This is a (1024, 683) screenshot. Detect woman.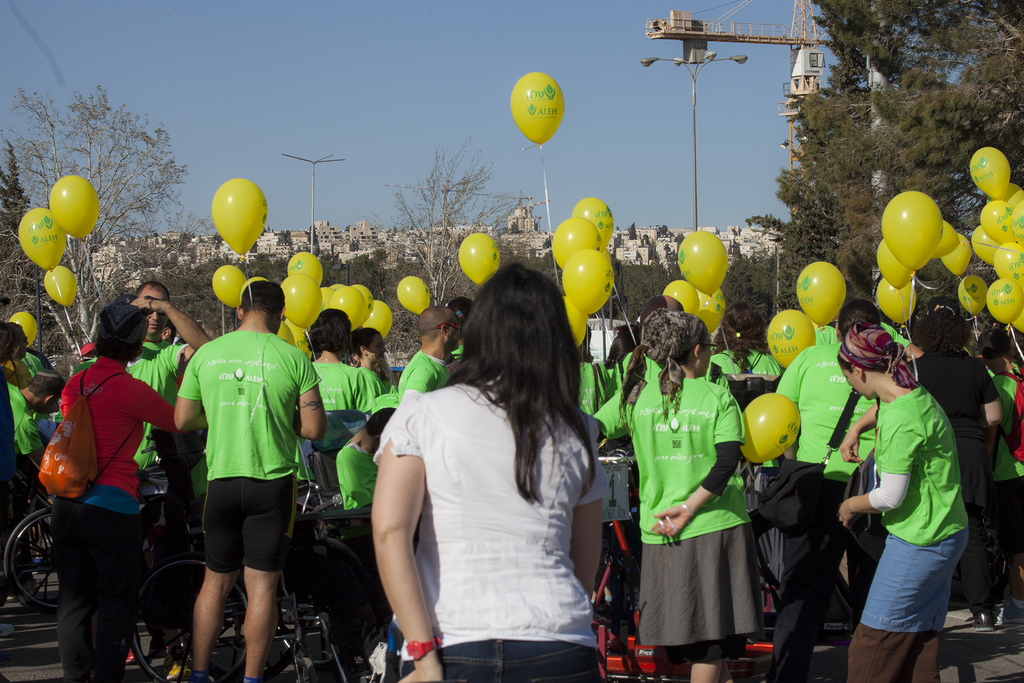
<box>835,324,975,682</box>.
